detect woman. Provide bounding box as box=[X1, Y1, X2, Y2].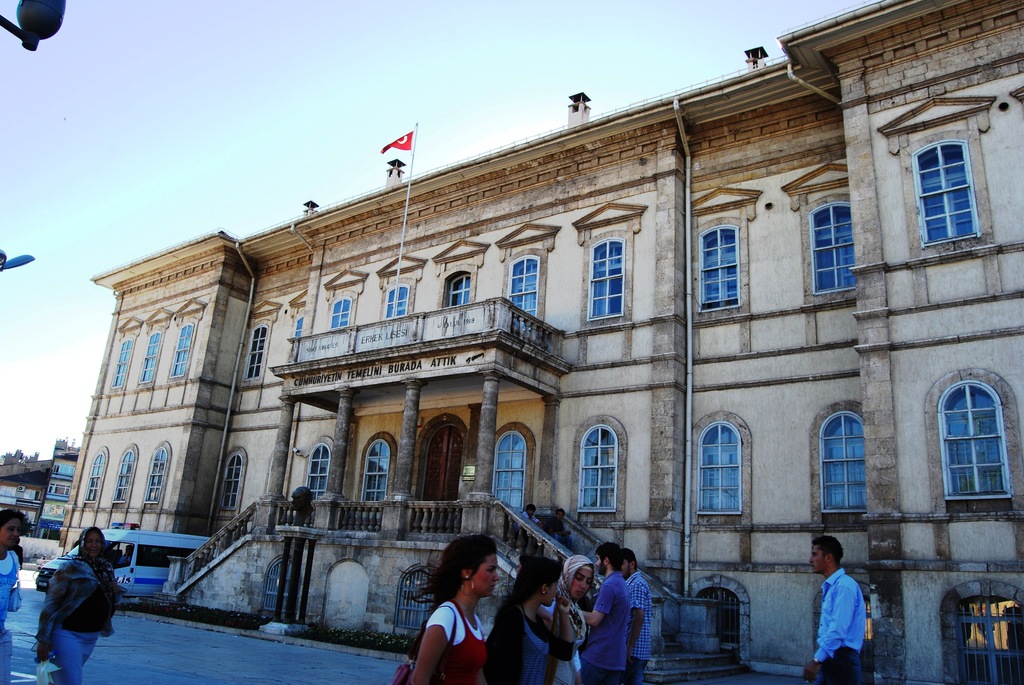
box=[30, 530, 120, 684].
